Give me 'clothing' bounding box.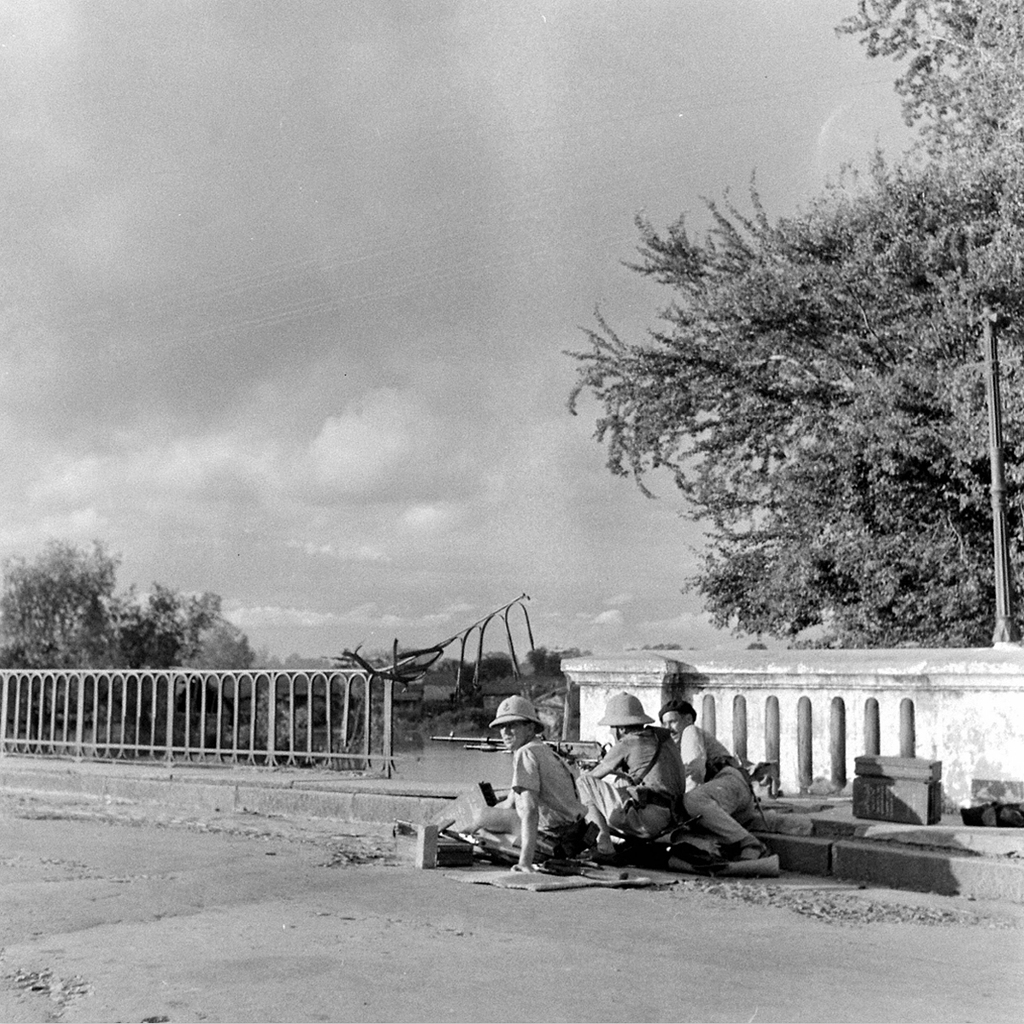
(494, 724, 592, 882).
